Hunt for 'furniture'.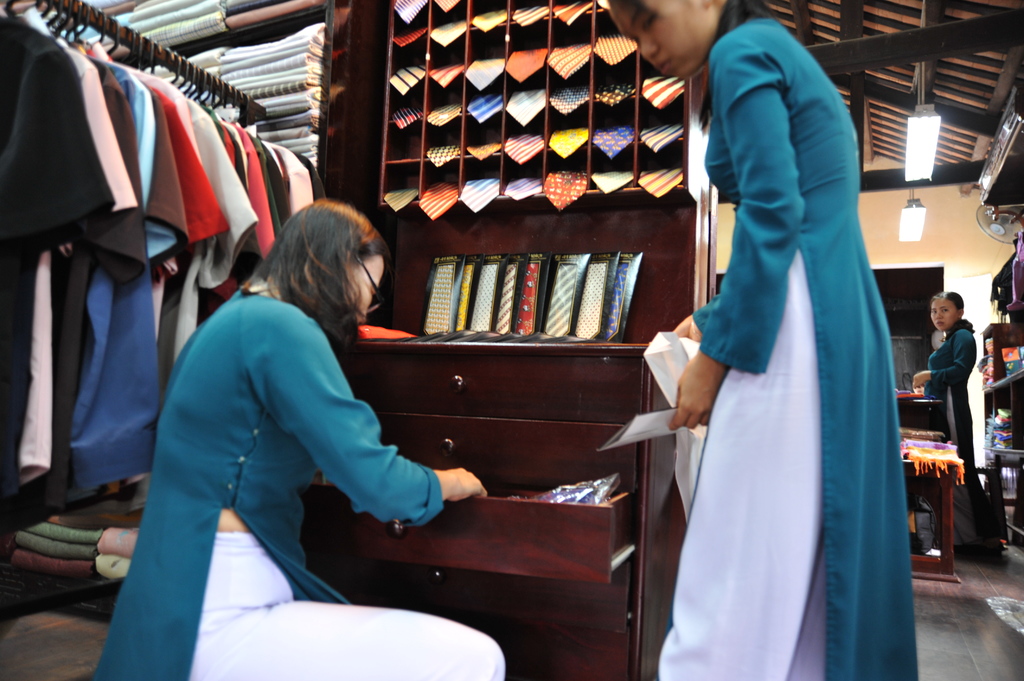
Hunted down at 315 0 720 680.
